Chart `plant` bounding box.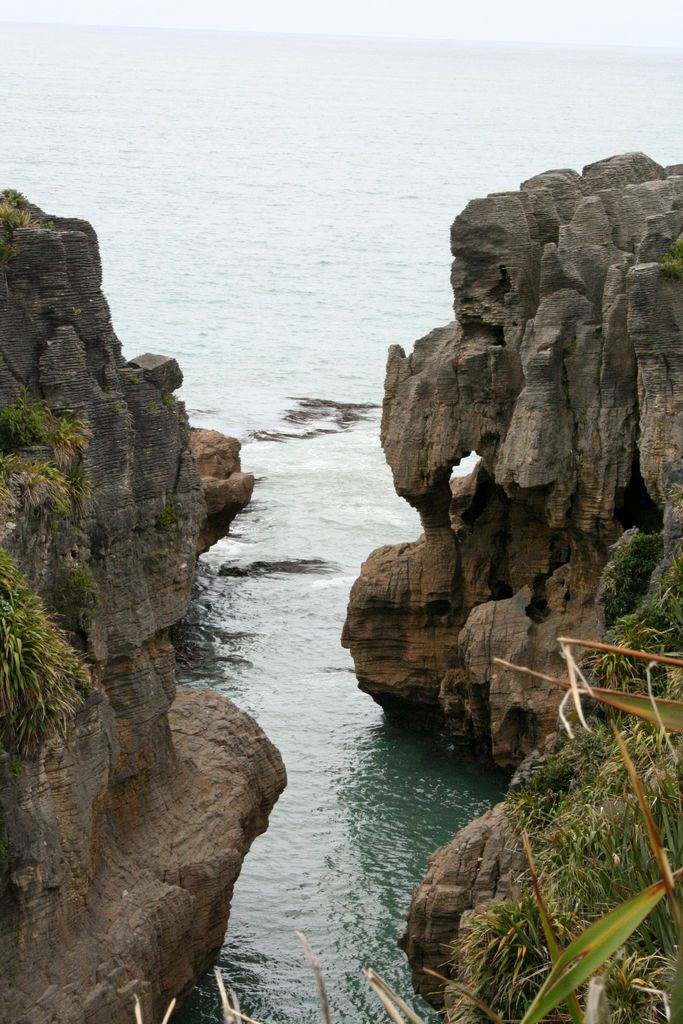
Charted: (0,827,12,865).
